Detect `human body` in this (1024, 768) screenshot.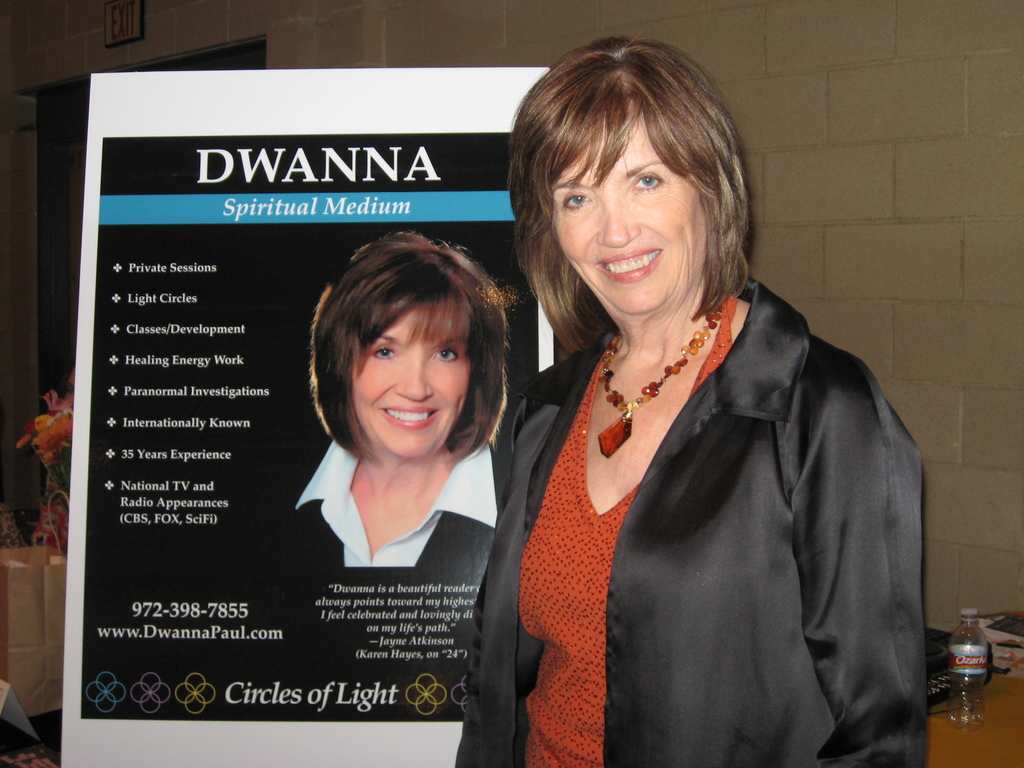
Detection: pyautogui.locateOnScreen(275, 227, 534, 593).
